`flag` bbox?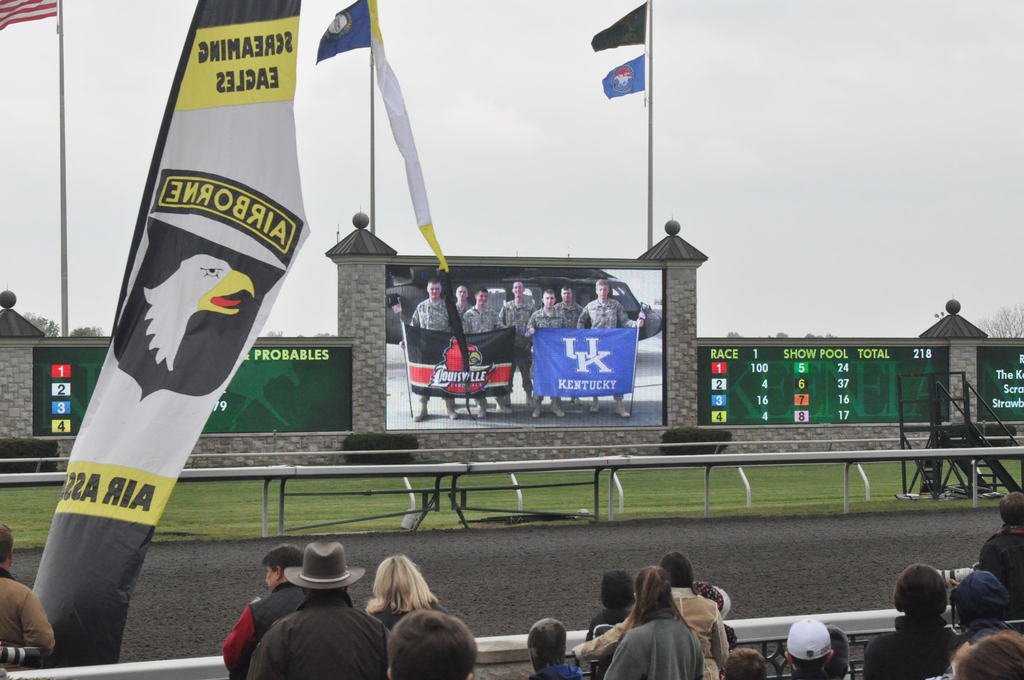
bbox=(307, 0, 388, 63)
